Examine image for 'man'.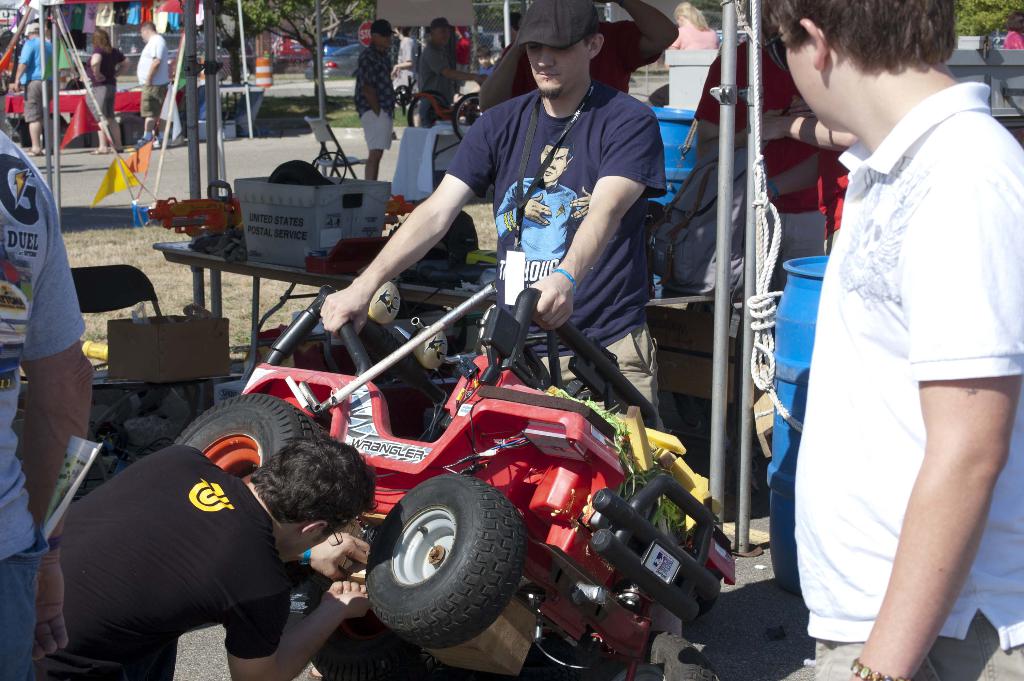
Examination result: box(132, 21, 184, 152).
